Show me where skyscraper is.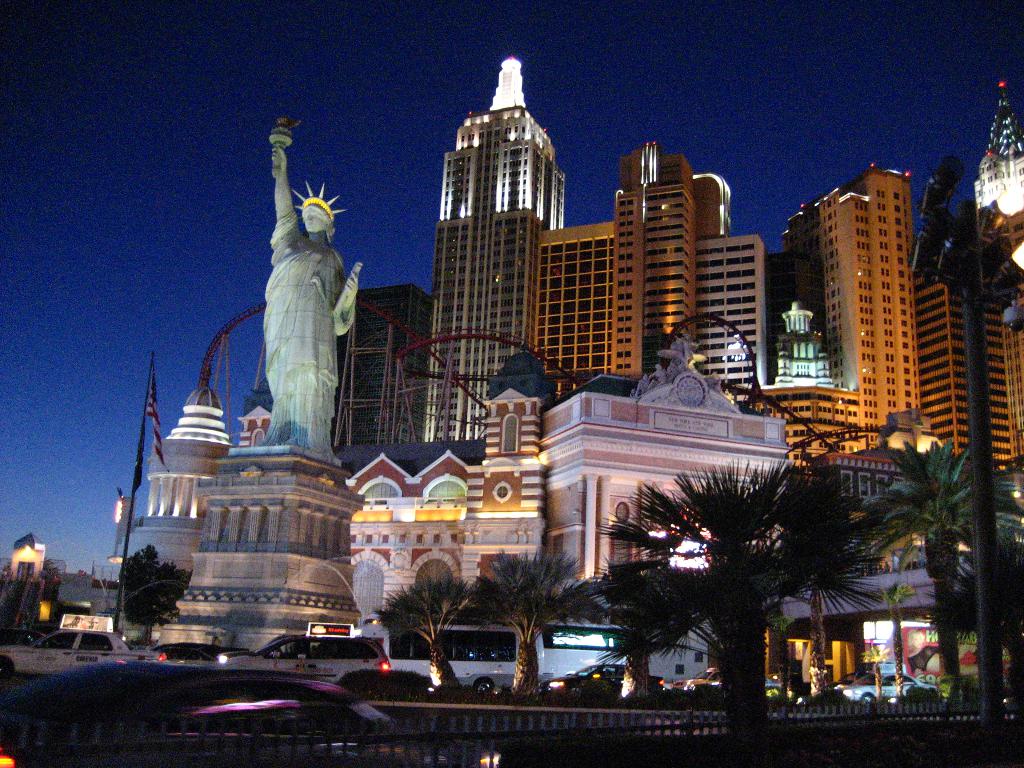
skyscraper is at [771, 140, 991, 488].
